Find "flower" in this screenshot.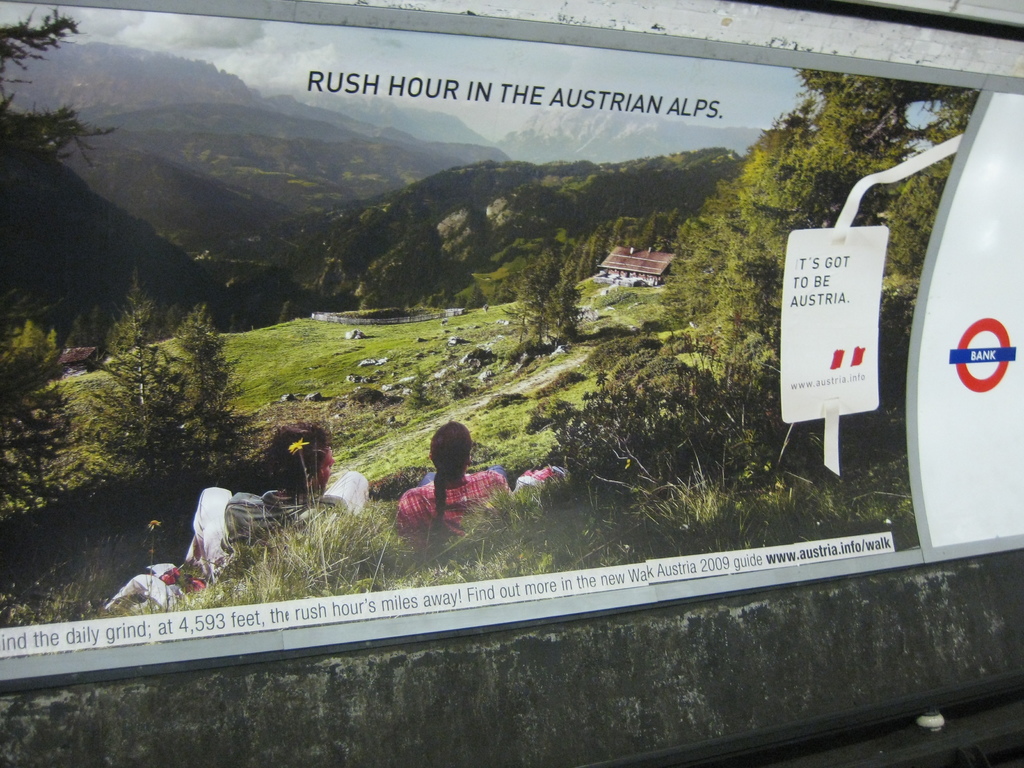
The bounding box for "flower" is select_region(161, 566, 182, 586).
